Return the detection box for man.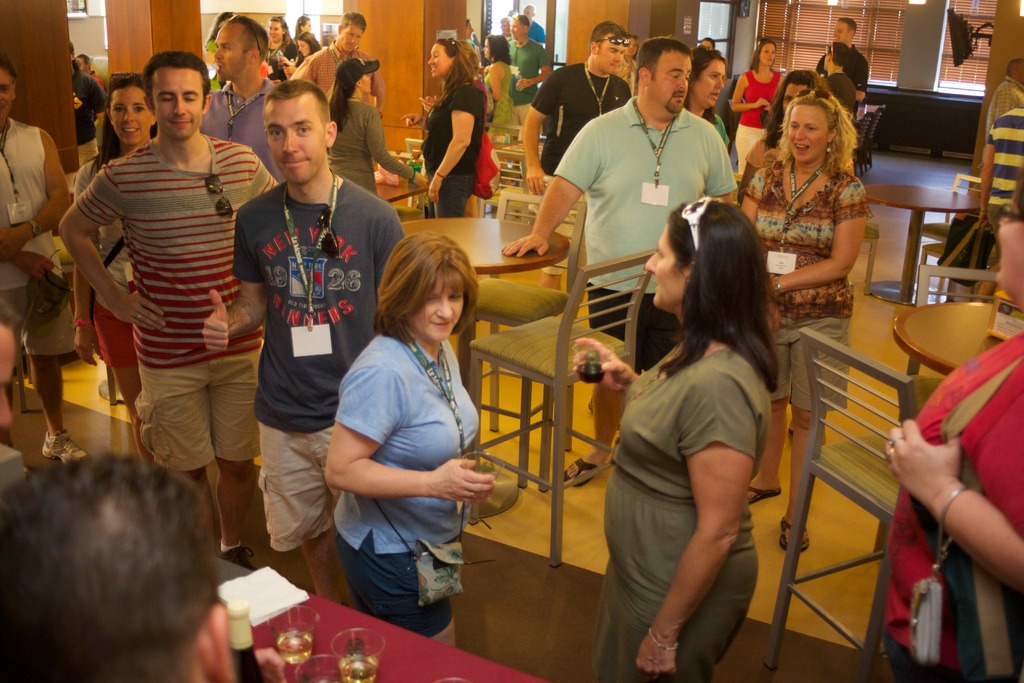
left=820, top=41, right=856, bottom=120.
